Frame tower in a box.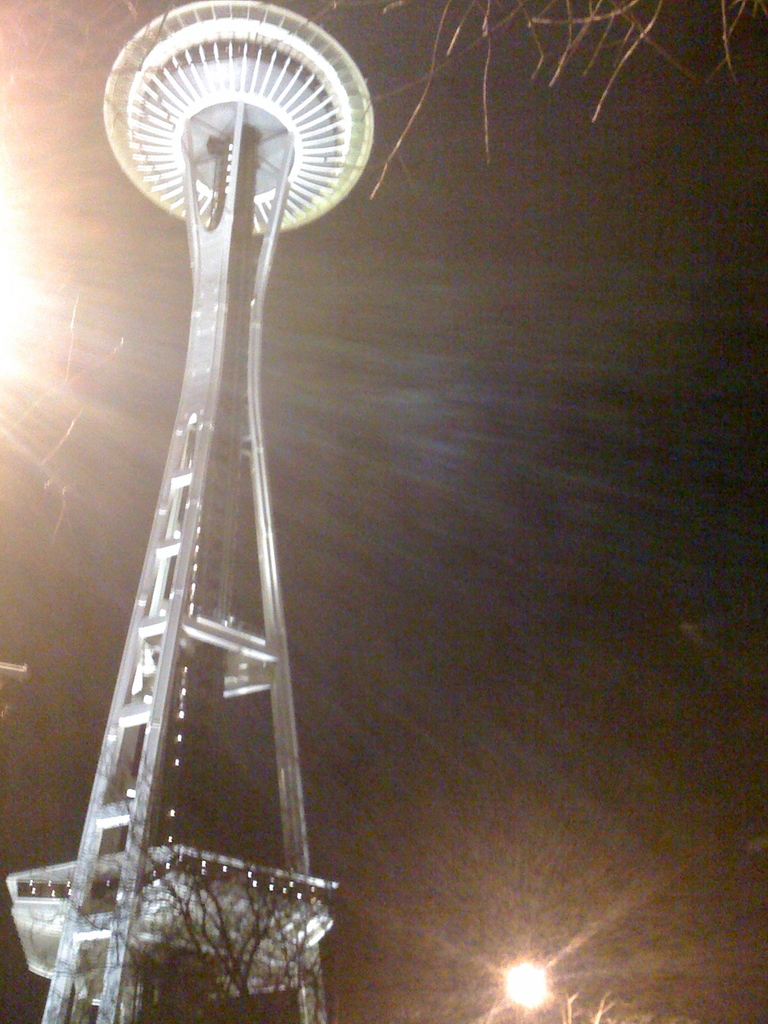
pyautogui.locateOnScreen(5, 0, 380, 1023).
